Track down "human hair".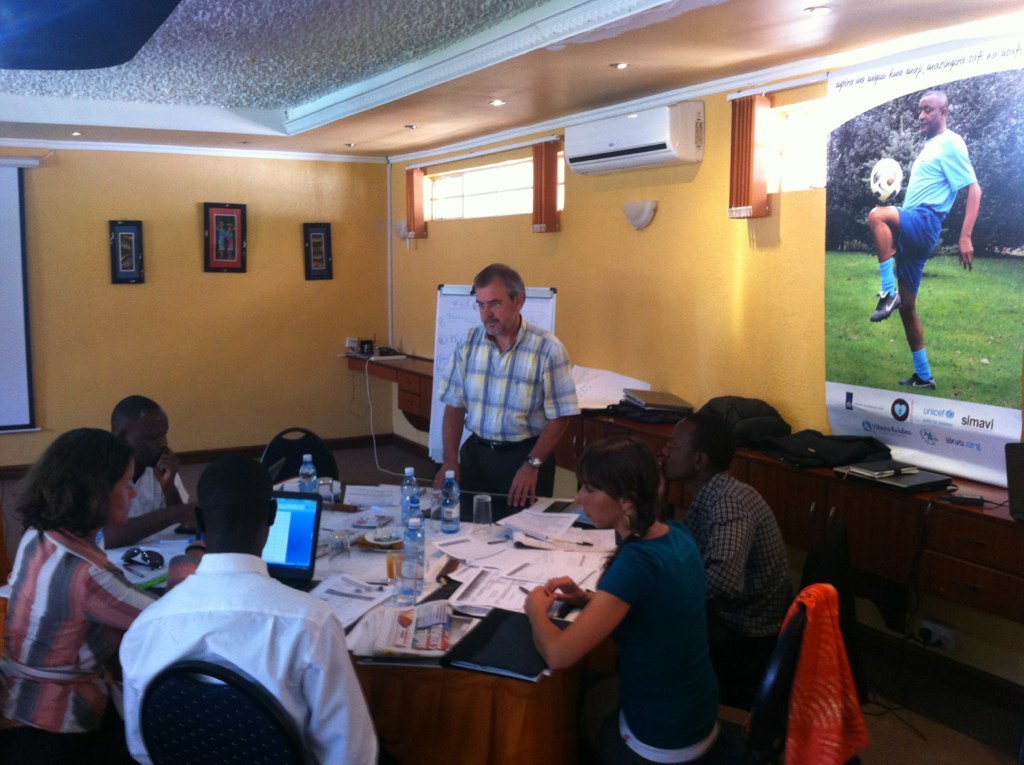
Tracked to (111, 396, 170, 466).
